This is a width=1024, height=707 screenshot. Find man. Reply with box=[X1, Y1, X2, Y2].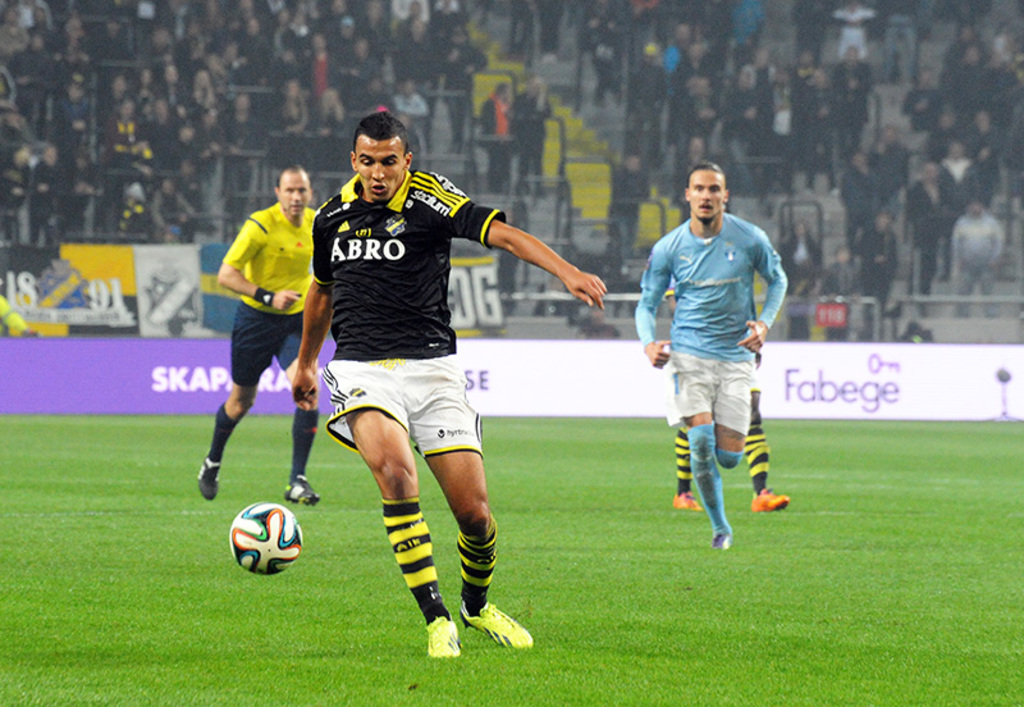
box=[191, 160, 326, 514].
